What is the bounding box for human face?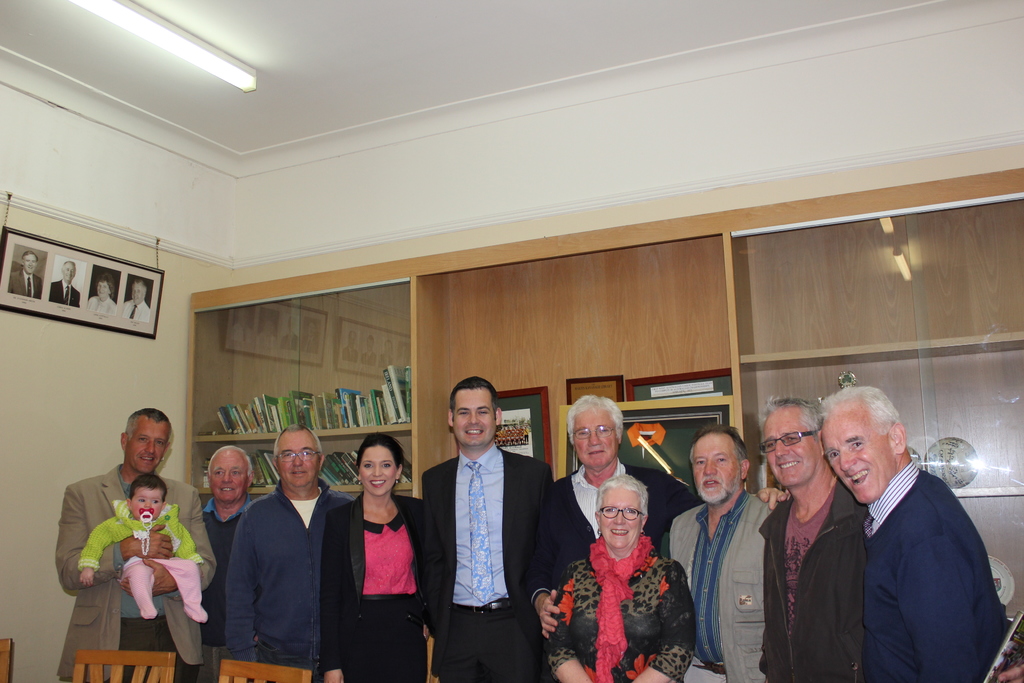
[209, 448, 246, 502].
